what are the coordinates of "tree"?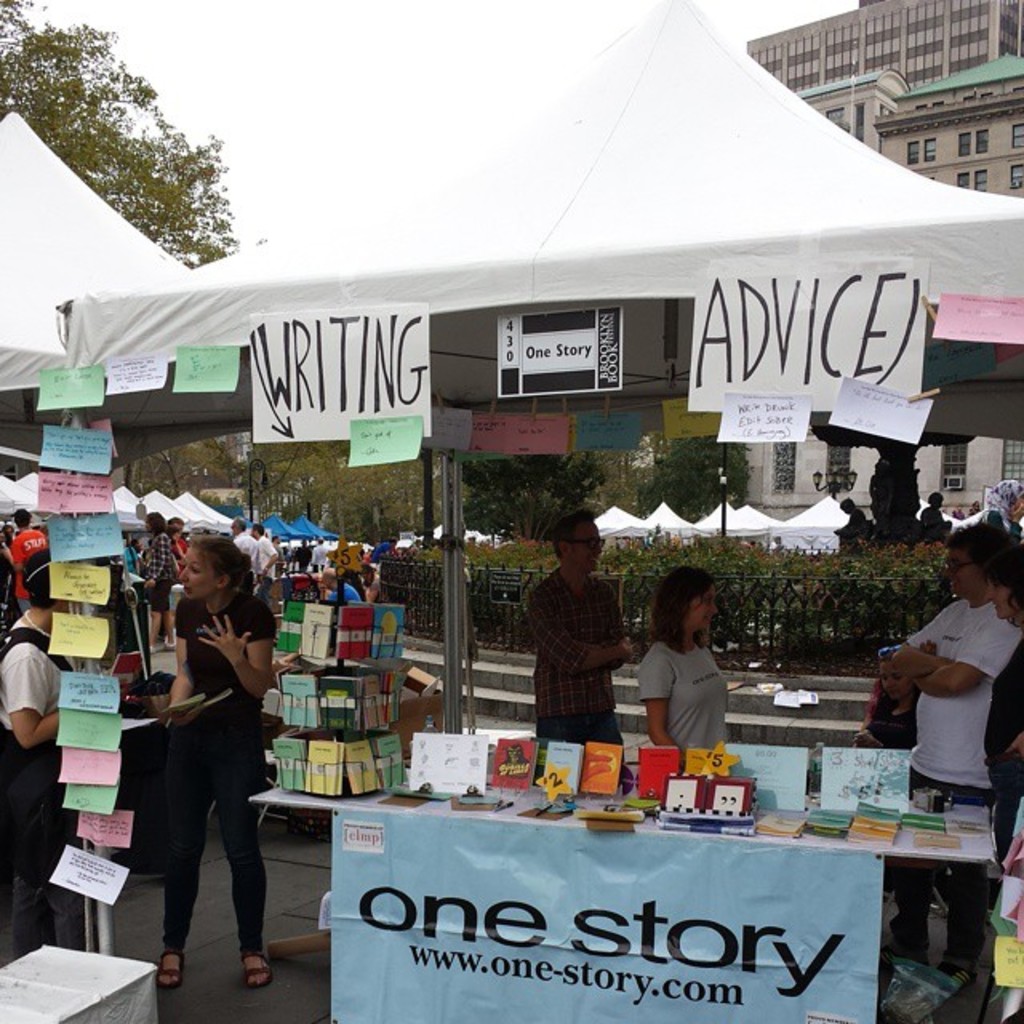
select_region(16, 48, 238, 269).
